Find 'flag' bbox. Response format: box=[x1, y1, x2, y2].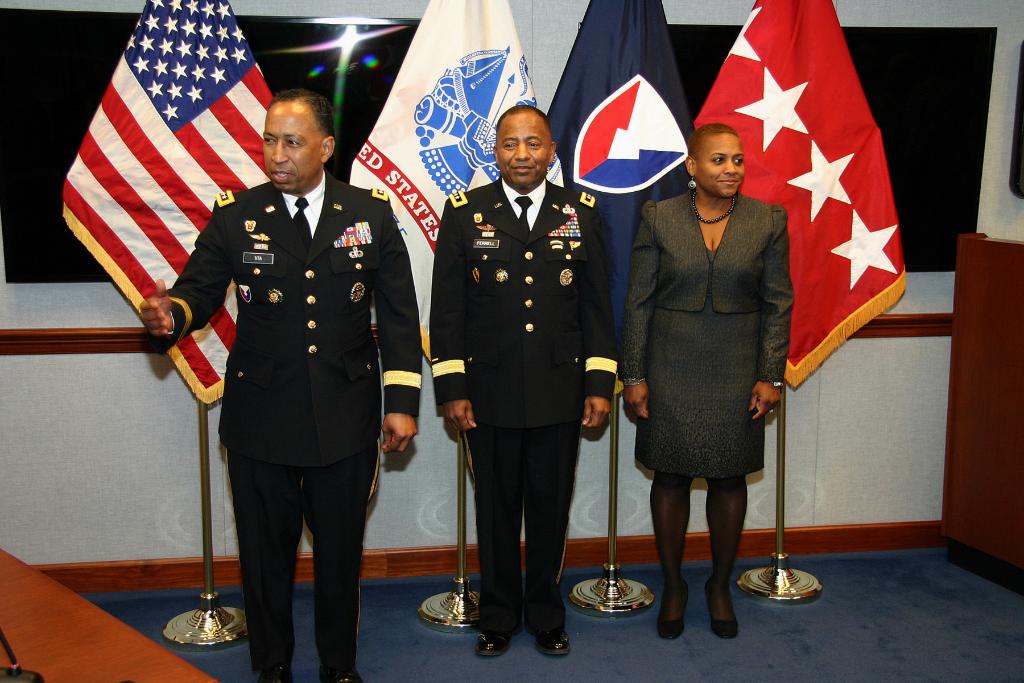
box=[726, 19, 897, 406].
